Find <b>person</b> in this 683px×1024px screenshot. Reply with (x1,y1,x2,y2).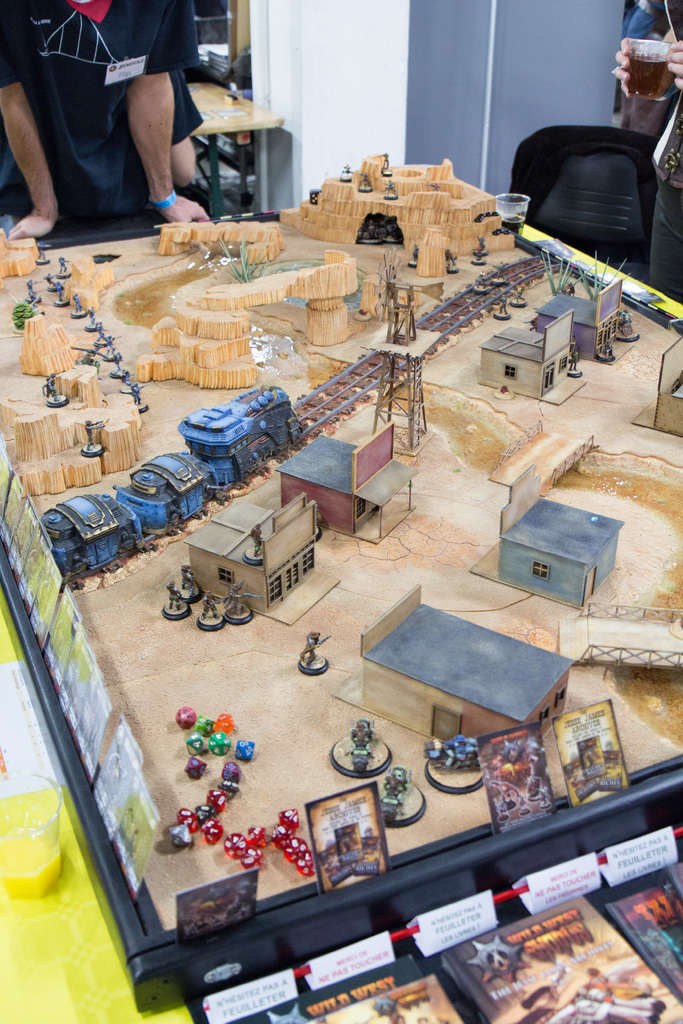
(17,0,190,226).
